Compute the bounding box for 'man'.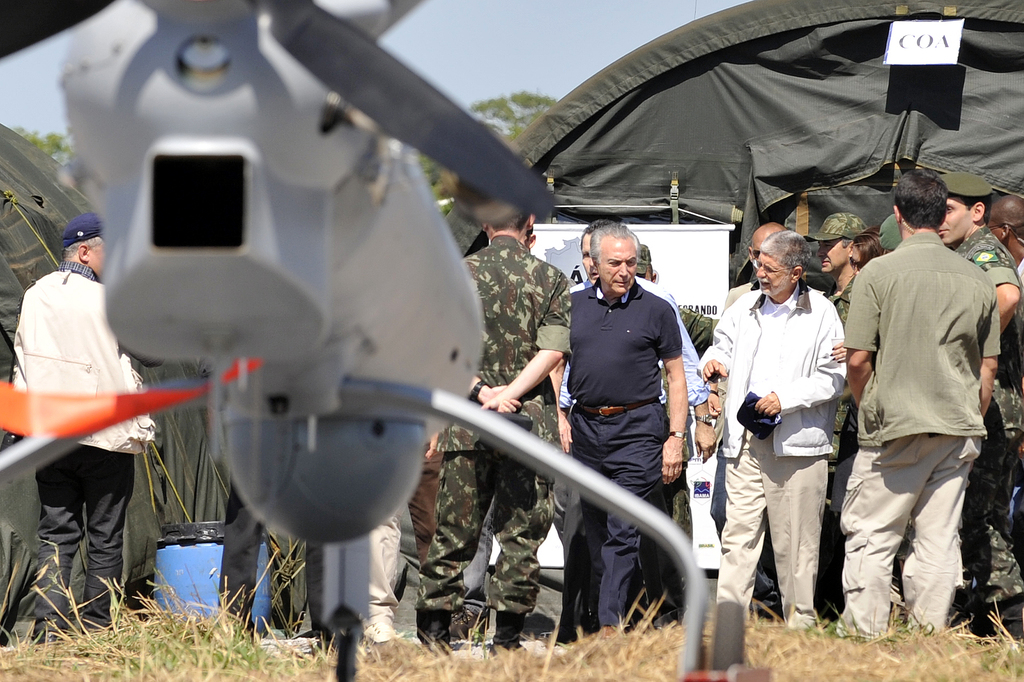
box=[413, 211, 570, 656].
